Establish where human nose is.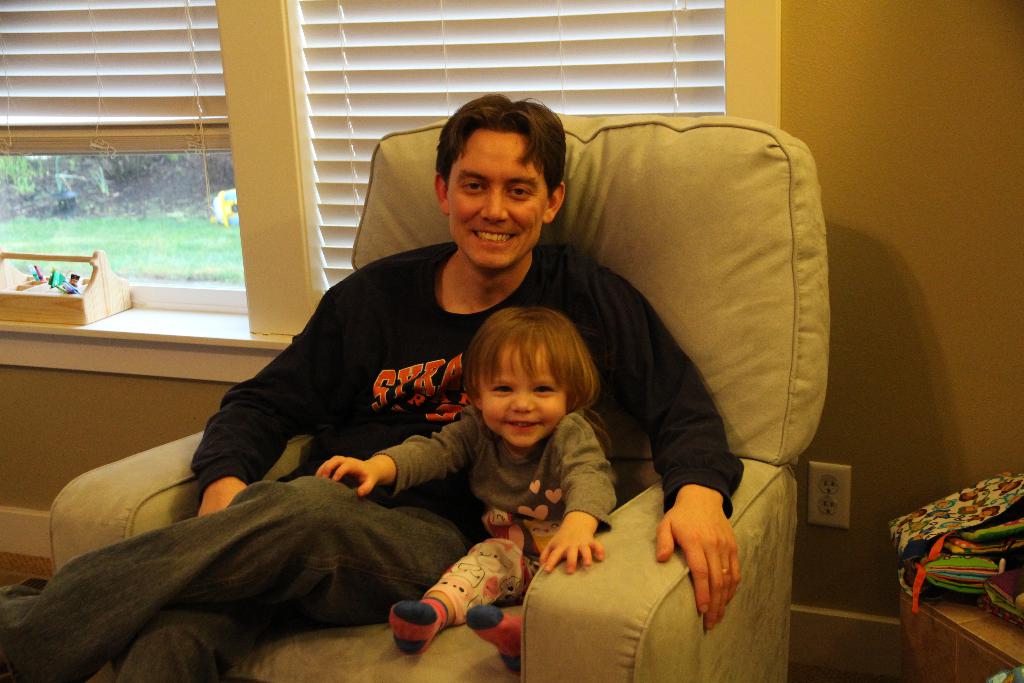
Established at select_region(510, 388, 534, 413).
